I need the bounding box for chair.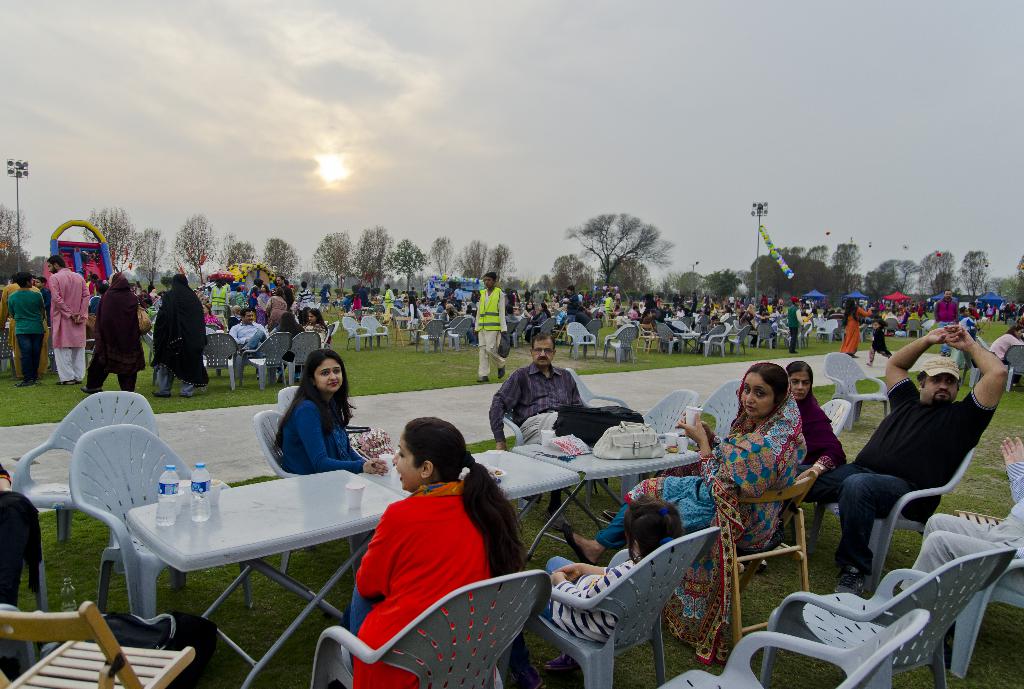
Here it is: box(760, 544, 1016, 688).
